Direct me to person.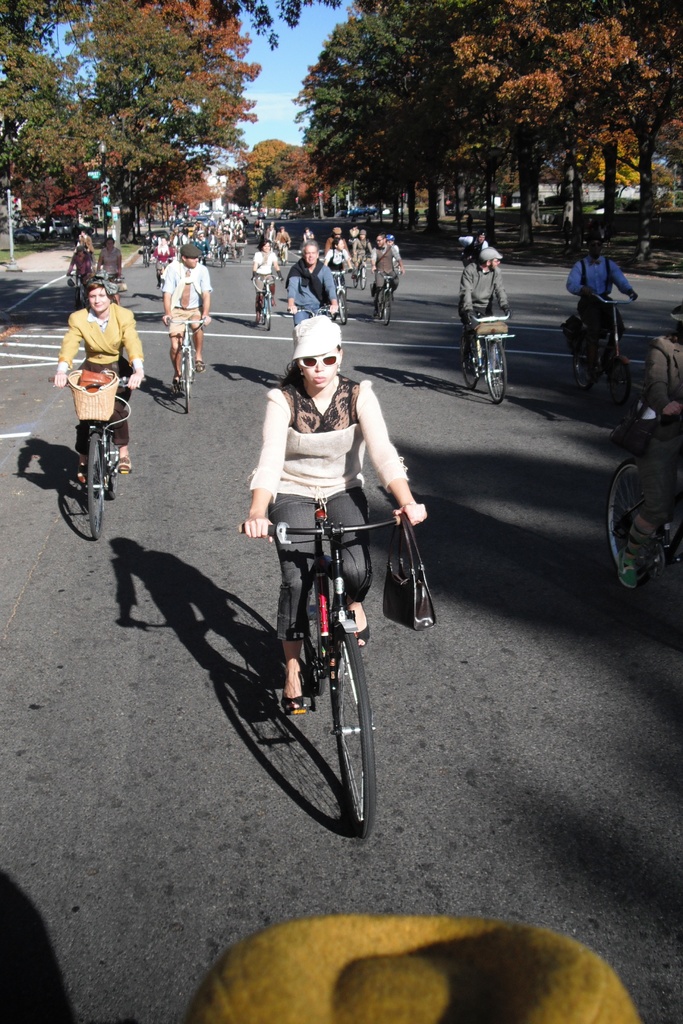
Direction: (256,243,285,321).
